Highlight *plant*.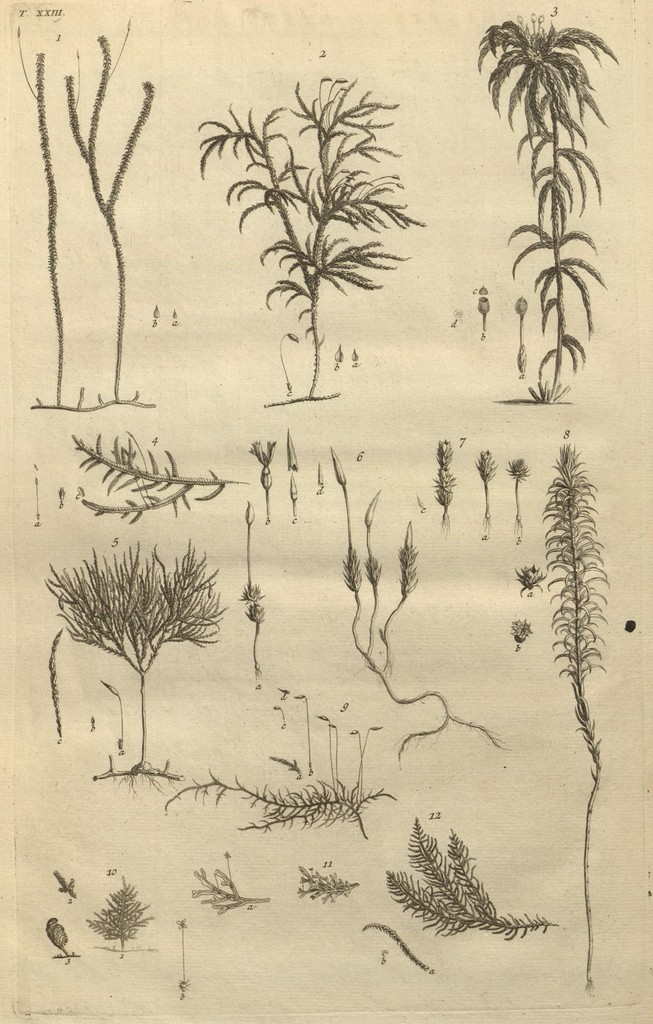
Highlighted region: {"left": 536, "top": 433, "right": 615, "bottom": 813}.
